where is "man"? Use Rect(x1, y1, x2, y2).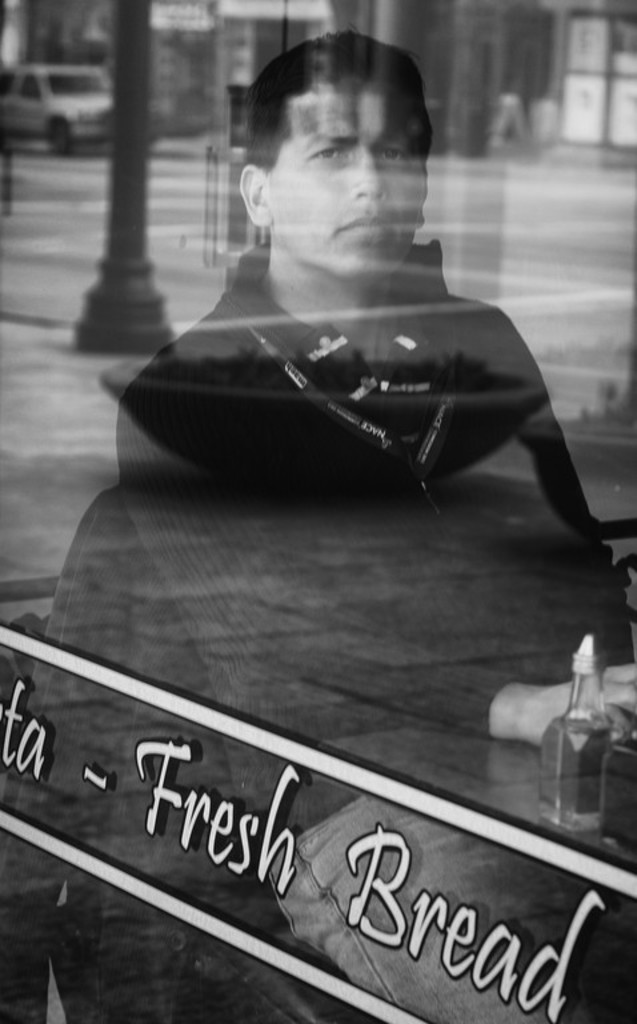
Rect(116, 55, 598, 489).
